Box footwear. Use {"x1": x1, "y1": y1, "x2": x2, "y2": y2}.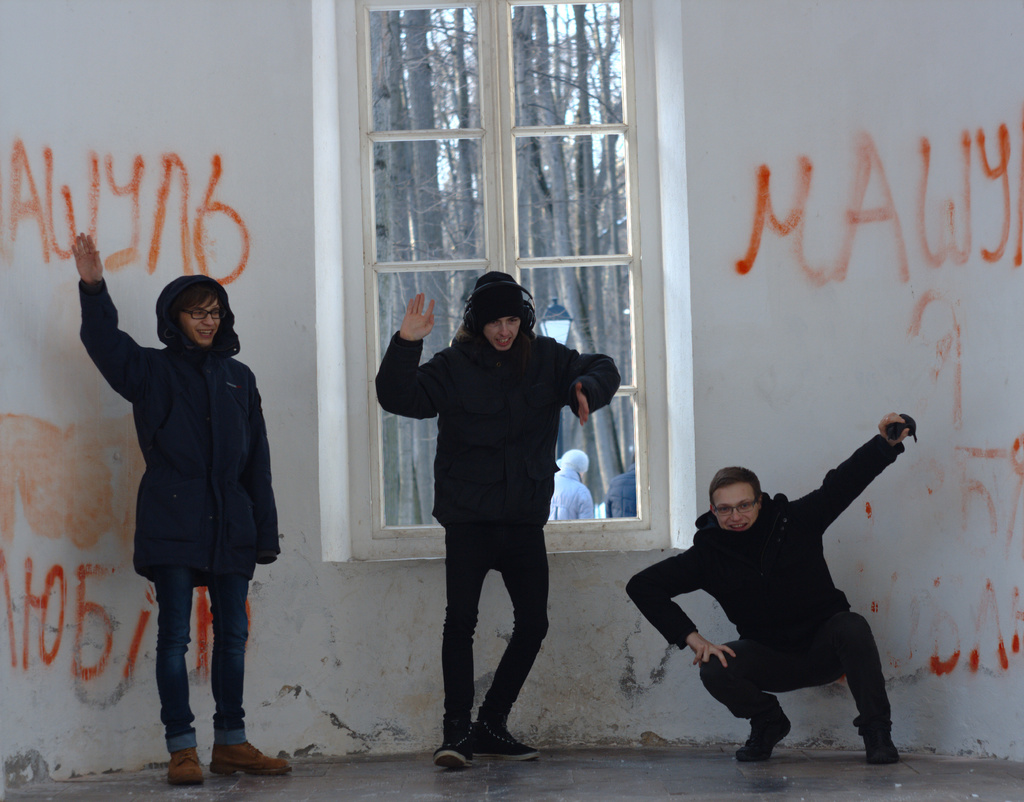
{"x1": 167, "y1": 747, "x2": 208, "y2": 791}.
